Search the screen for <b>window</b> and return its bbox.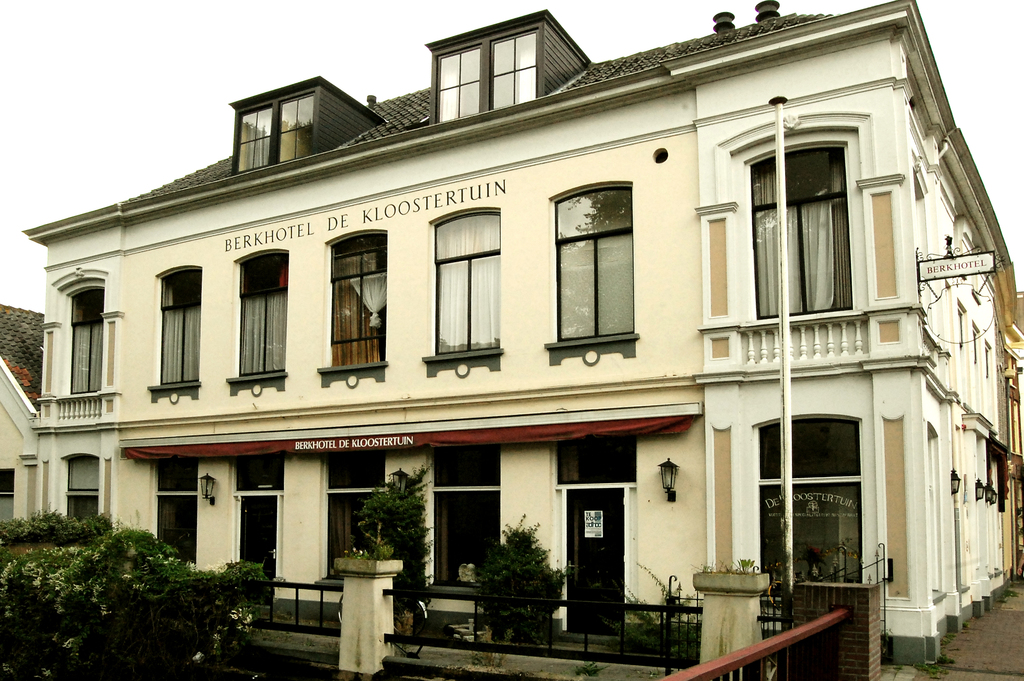
Found: select_region(320, 231, 391, 382).
